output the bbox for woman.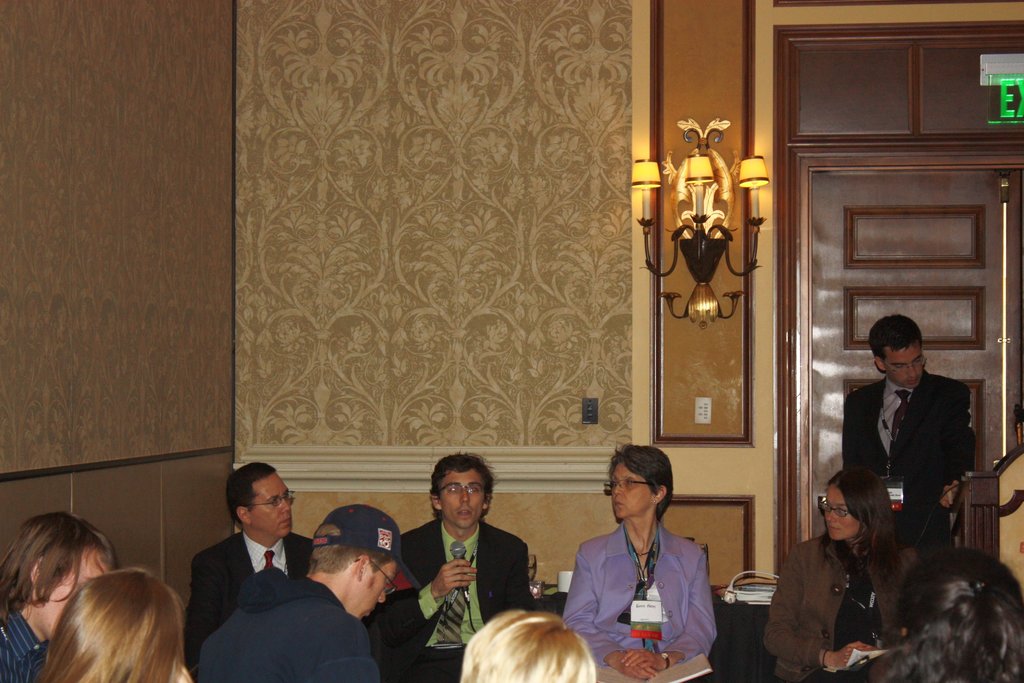
rect(776, 464, 920, 679).
